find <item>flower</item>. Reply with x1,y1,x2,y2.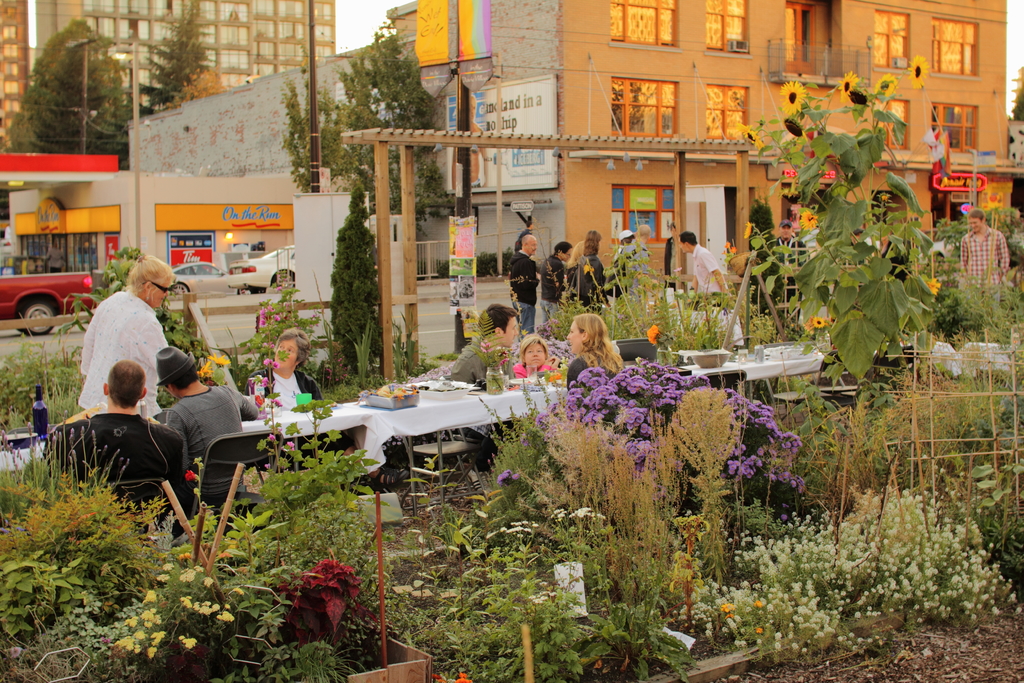
645,324,658,344.
